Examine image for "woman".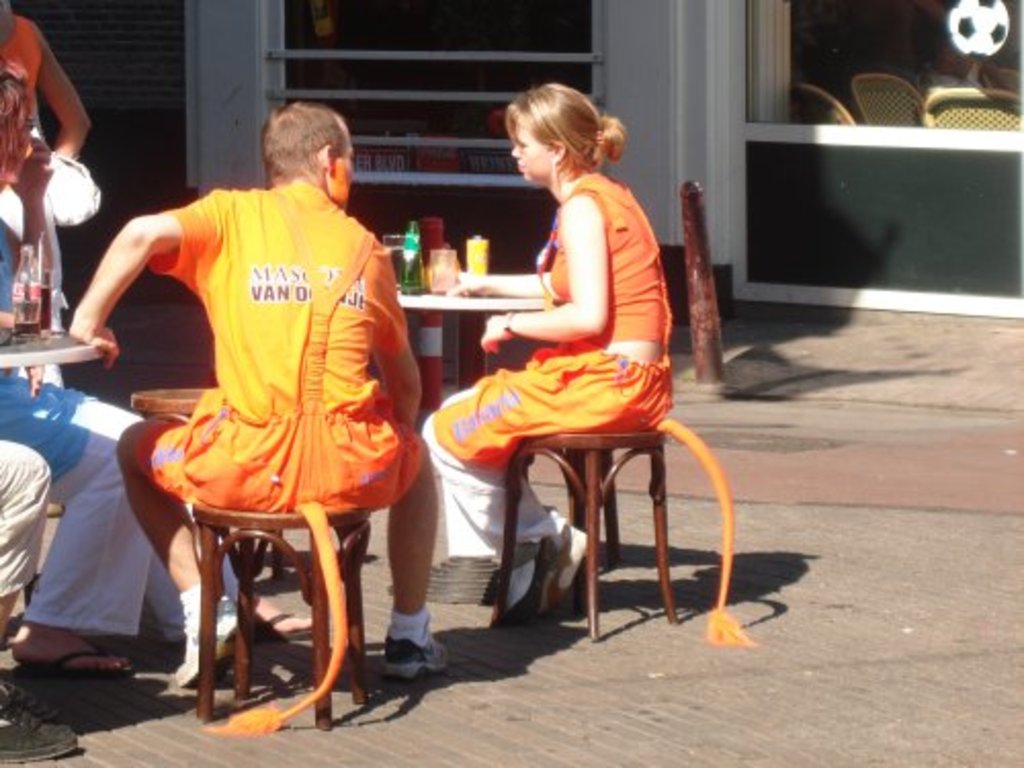
Examination result: <box>387,80,692,633</box>.
